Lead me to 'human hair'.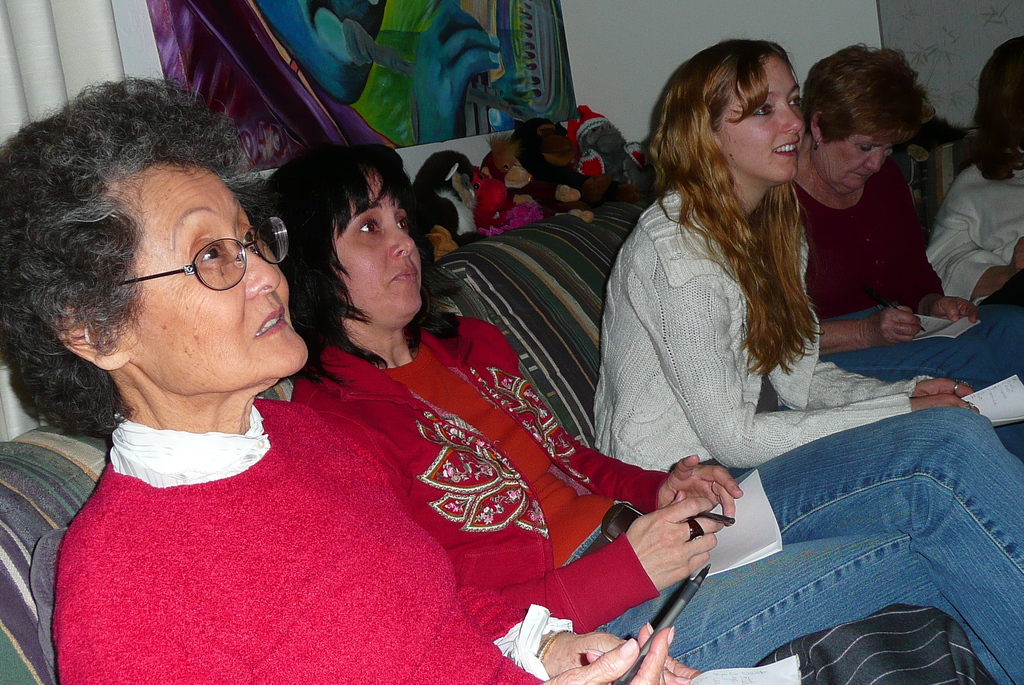
Lead to rect(269, 149, 416, 337).
